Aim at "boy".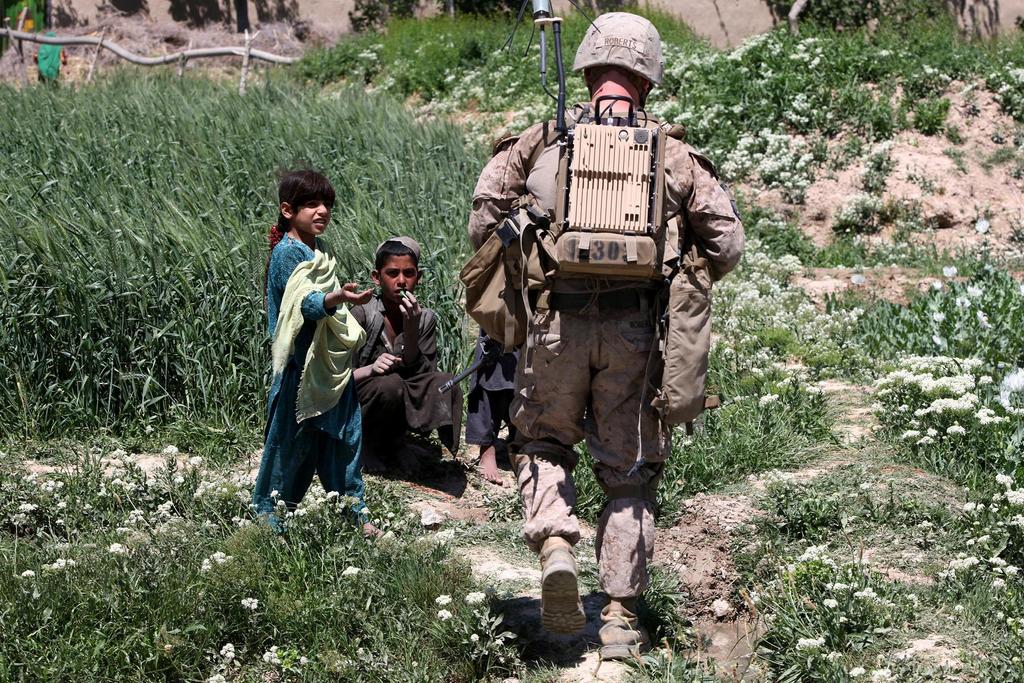
Aimed at BBox(343, 233, 466, 466).
